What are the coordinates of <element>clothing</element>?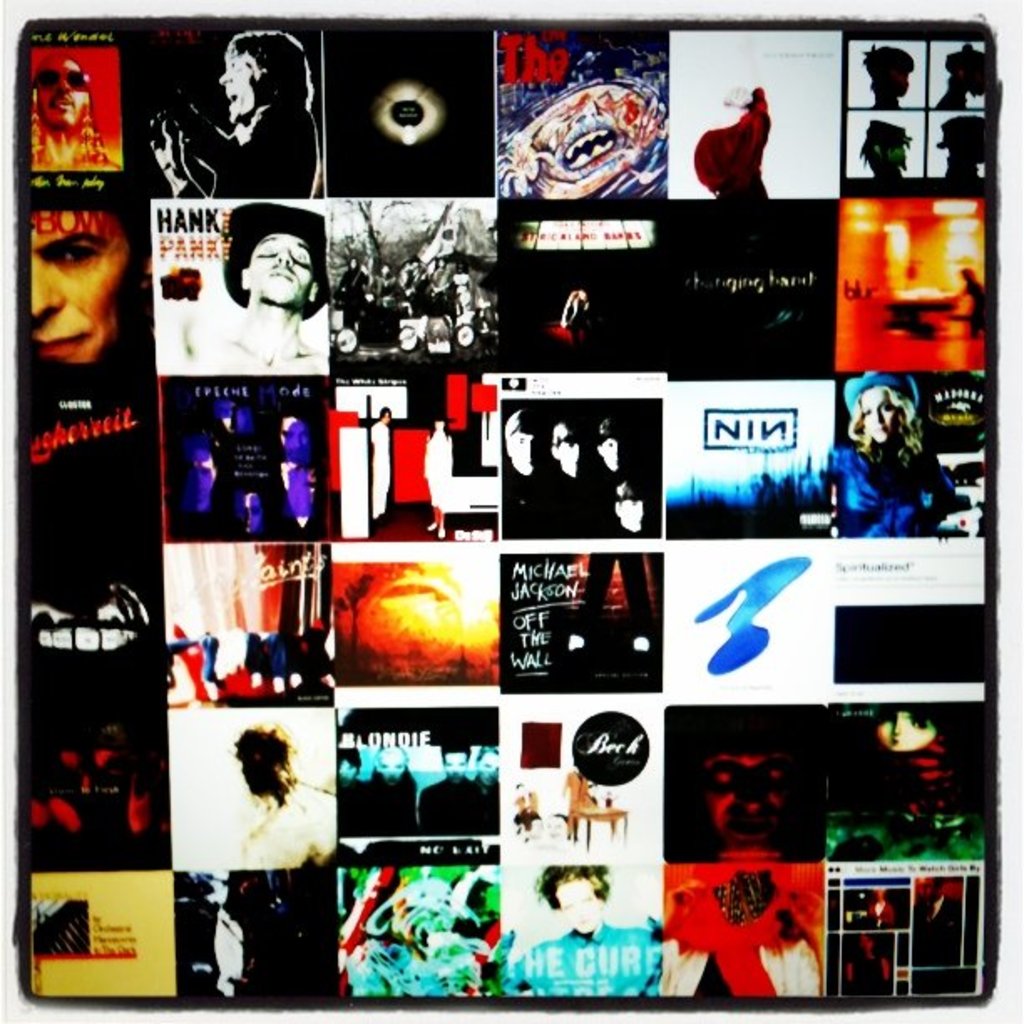
(left=614, top=524, right=643, bottom=537).
